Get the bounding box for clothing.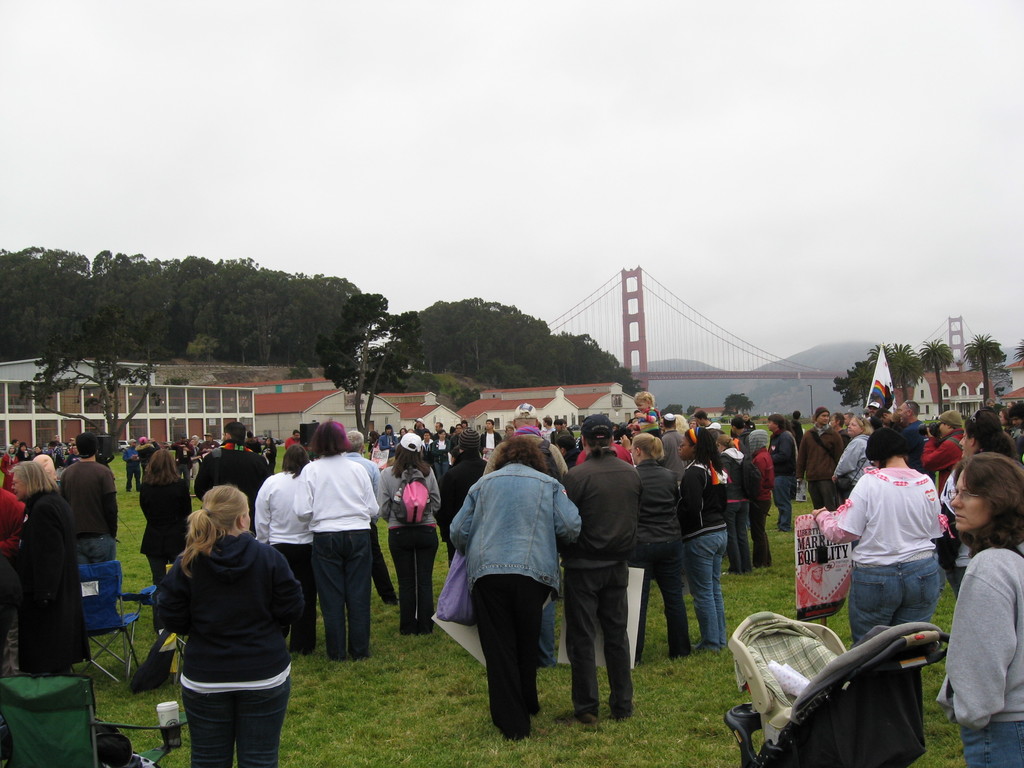
detection(449, 461, 580, 746).
